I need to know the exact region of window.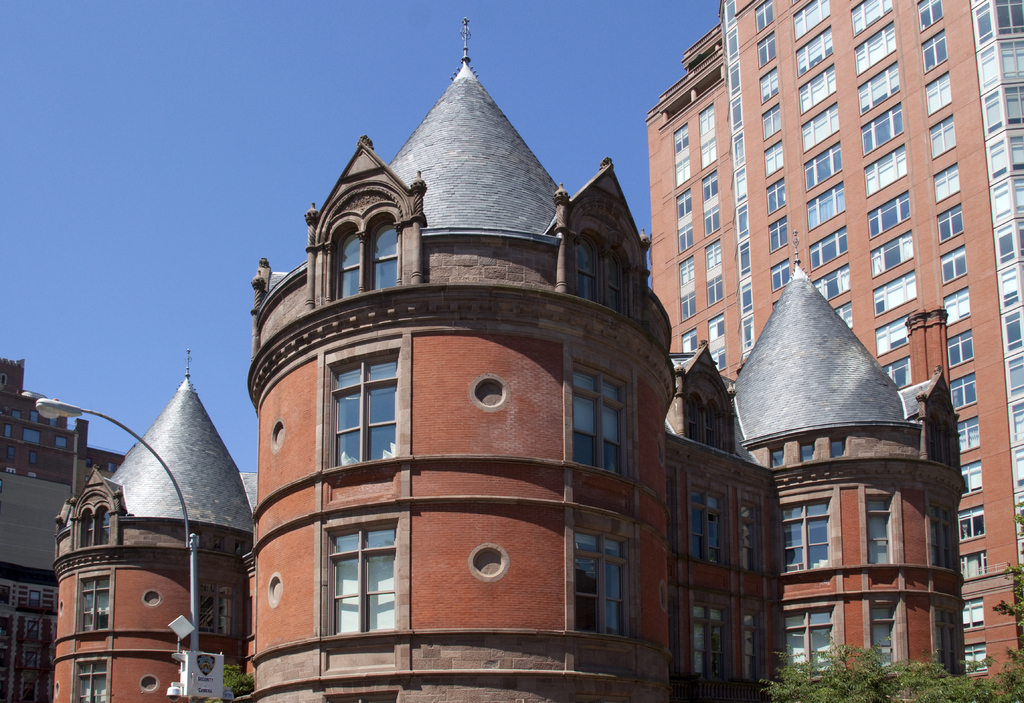
Region: select_region(857, 485, 897, 564).
